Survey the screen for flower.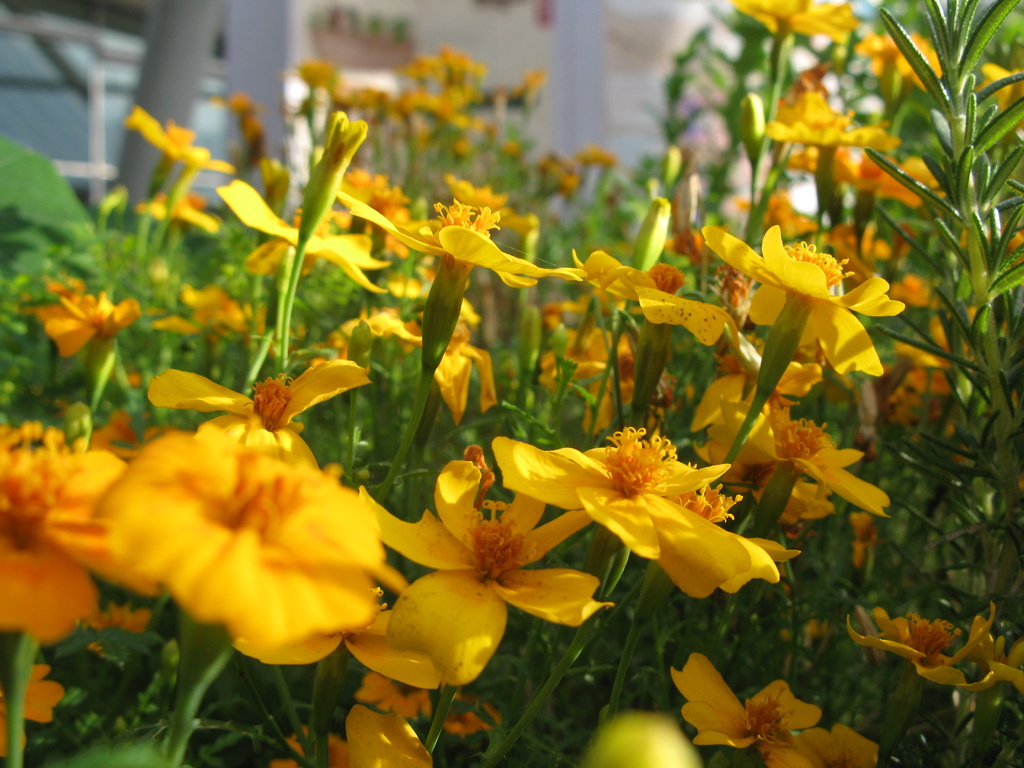
Survey found: pyautogui.locateOnScreen(122, 108, 227, 168).
